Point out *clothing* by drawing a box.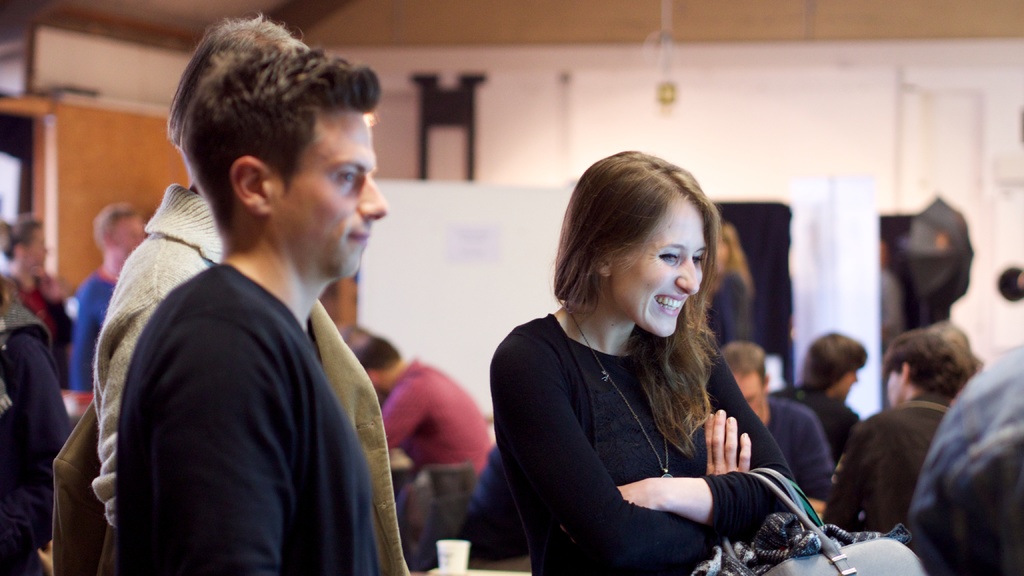
l=115, t=255, r=392, b=575.
